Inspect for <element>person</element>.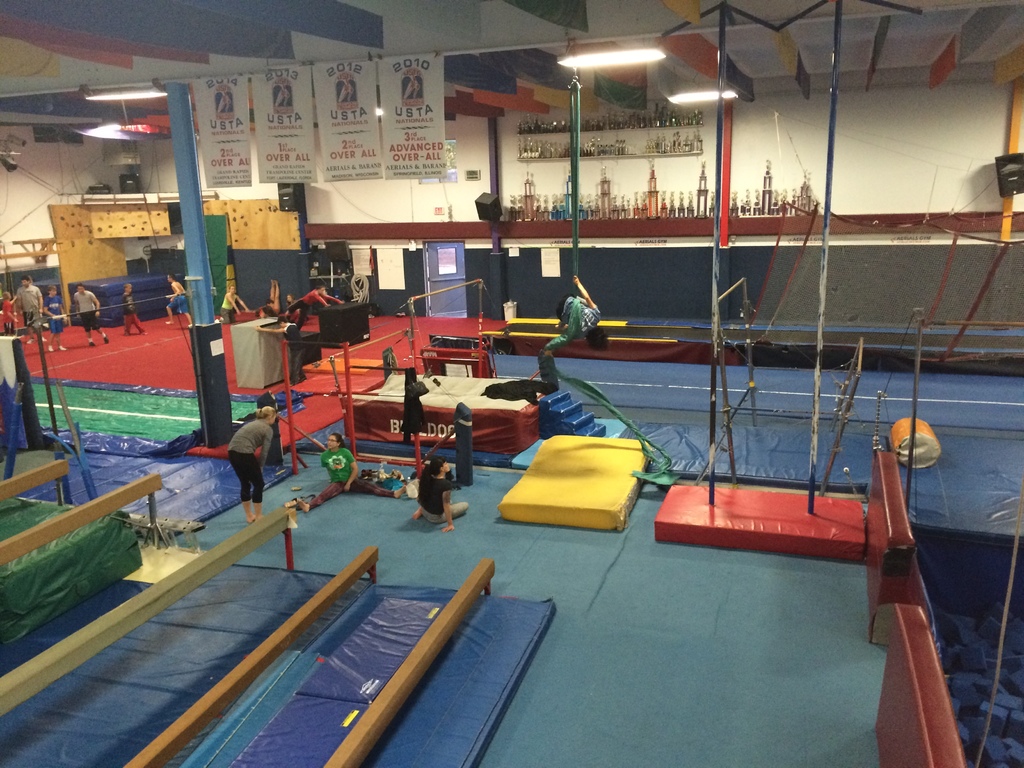
Inspection: <box>540,271,612,351</box>.
